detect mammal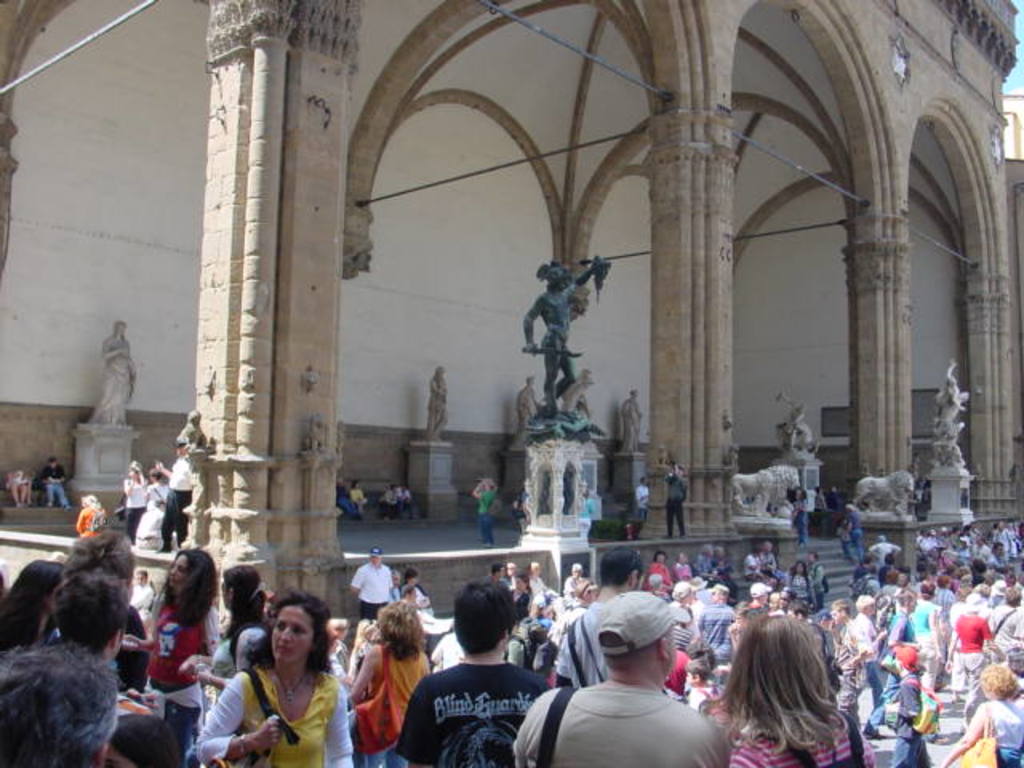
x1=150 y1=438 x2=200 y2=554
